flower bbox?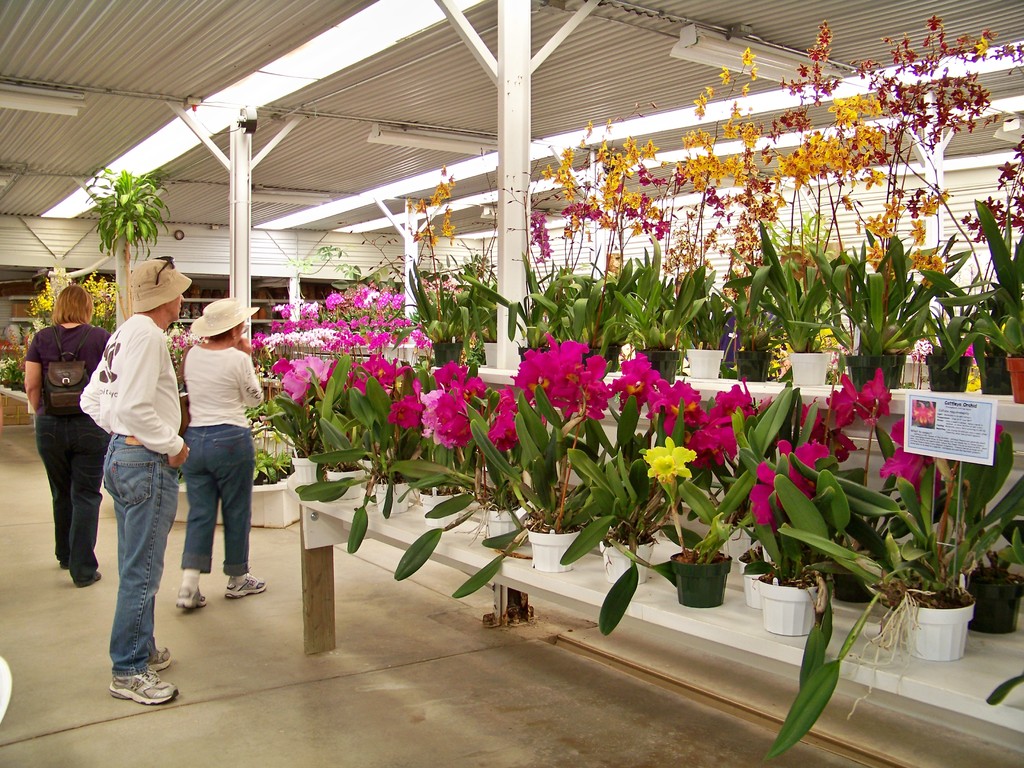
(x1=878, y1=413, x2=942, y2=504)
